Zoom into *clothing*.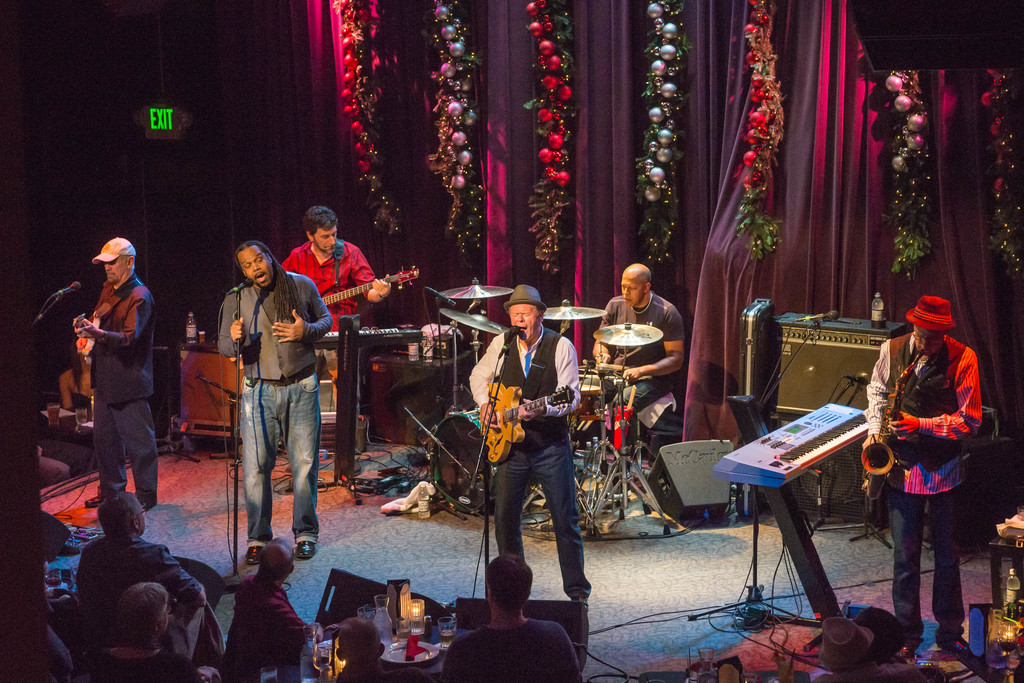
Zoom target: select_region(74, 536, 198, 641).
